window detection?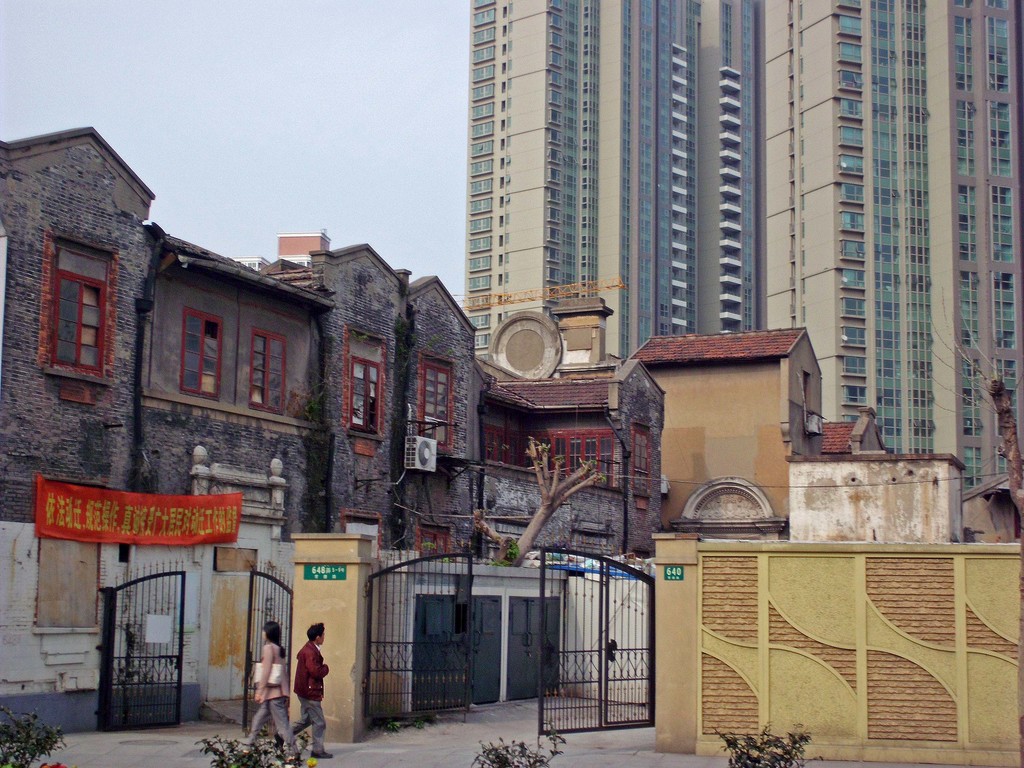
[x1=842, y1=385, x2=870, y2=408]
